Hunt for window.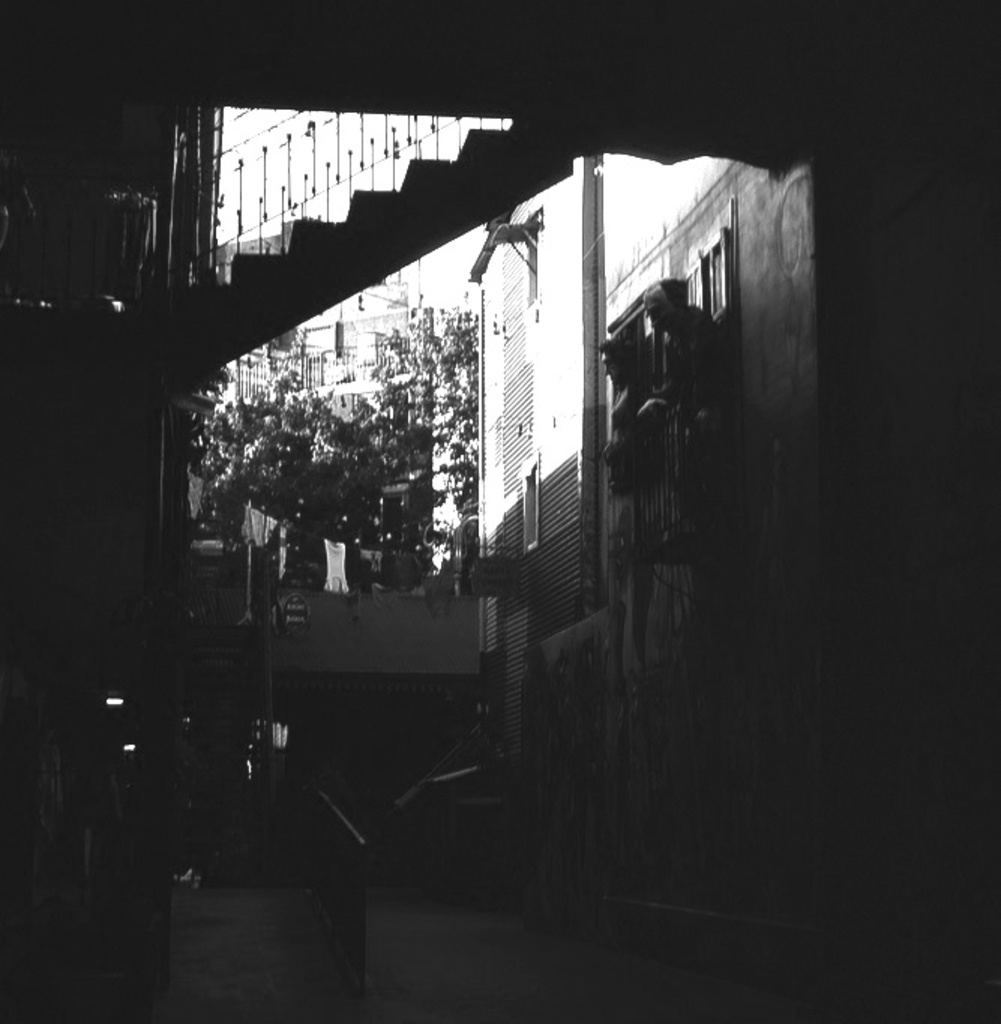
Hunted down at [x1=705, y1=234, x2=735, y2=318].
